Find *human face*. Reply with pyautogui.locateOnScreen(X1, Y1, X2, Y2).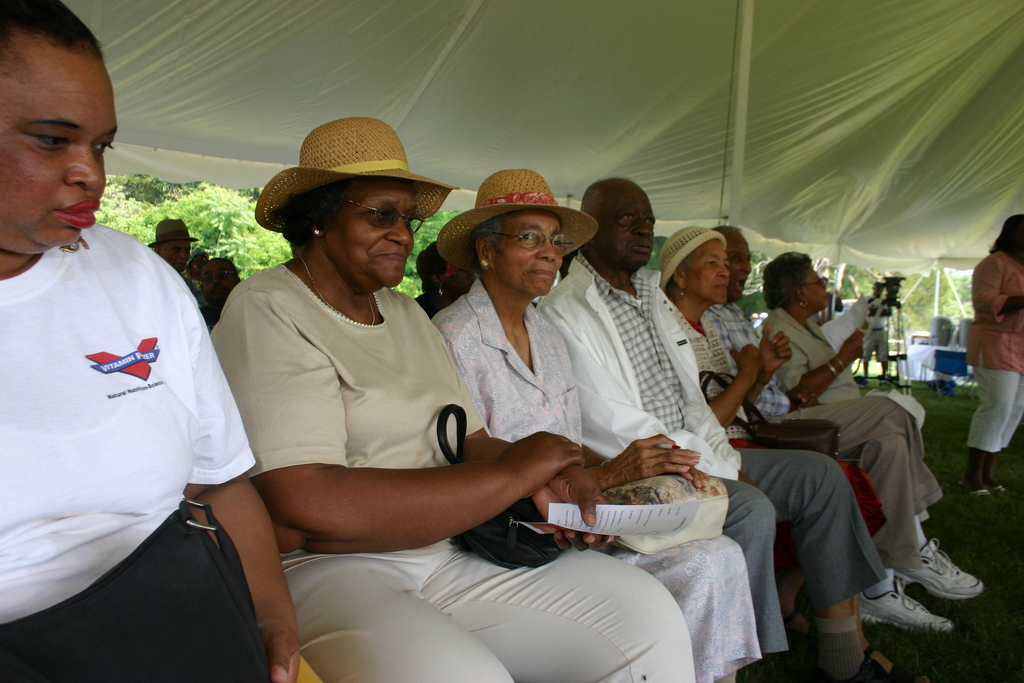
pyautogui.locateOnScreen(808, 268, 825, 303).
